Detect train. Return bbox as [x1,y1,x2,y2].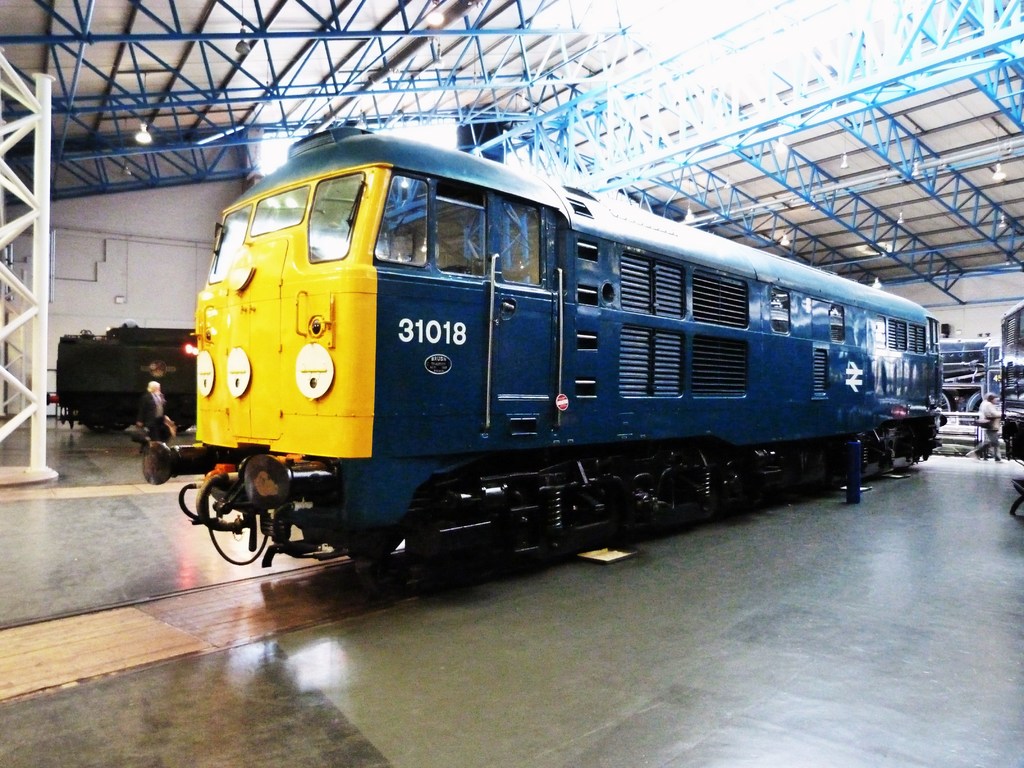
[141,124,944,582].
